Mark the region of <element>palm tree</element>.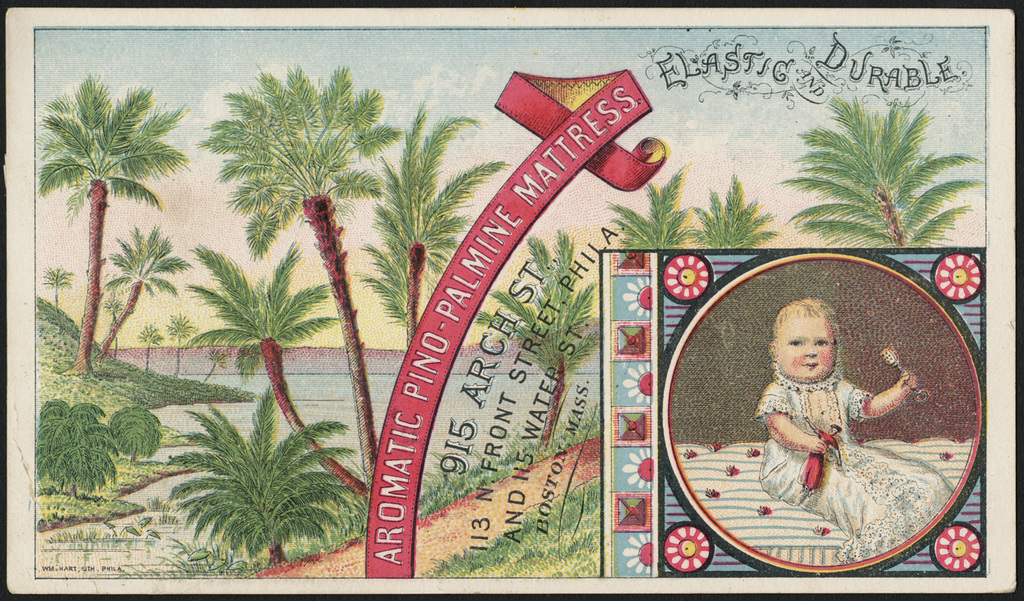
Region: 219, 73, 386, 550.
